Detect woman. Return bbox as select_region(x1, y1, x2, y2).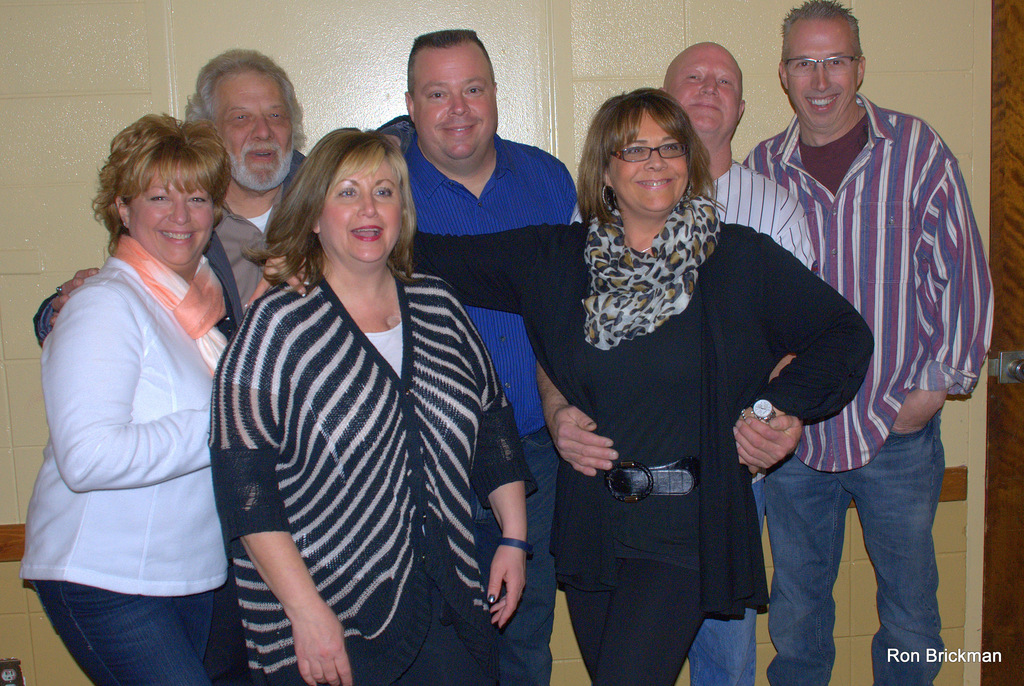
select_region(19, 110, 255, 685).
